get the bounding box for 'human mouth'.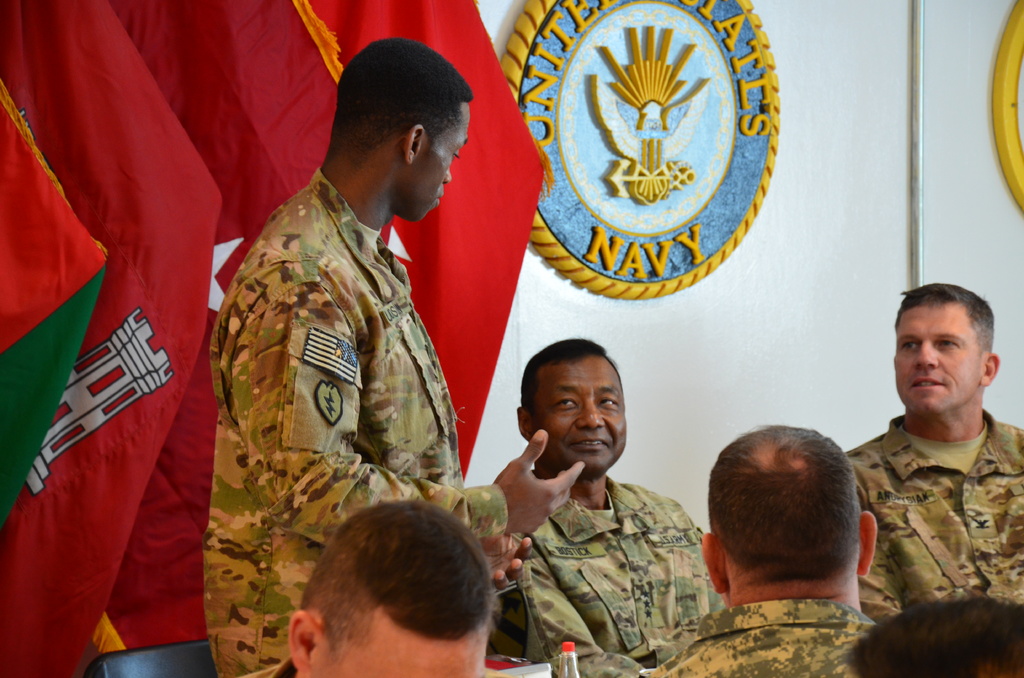
(906, 374, 948, 390).
